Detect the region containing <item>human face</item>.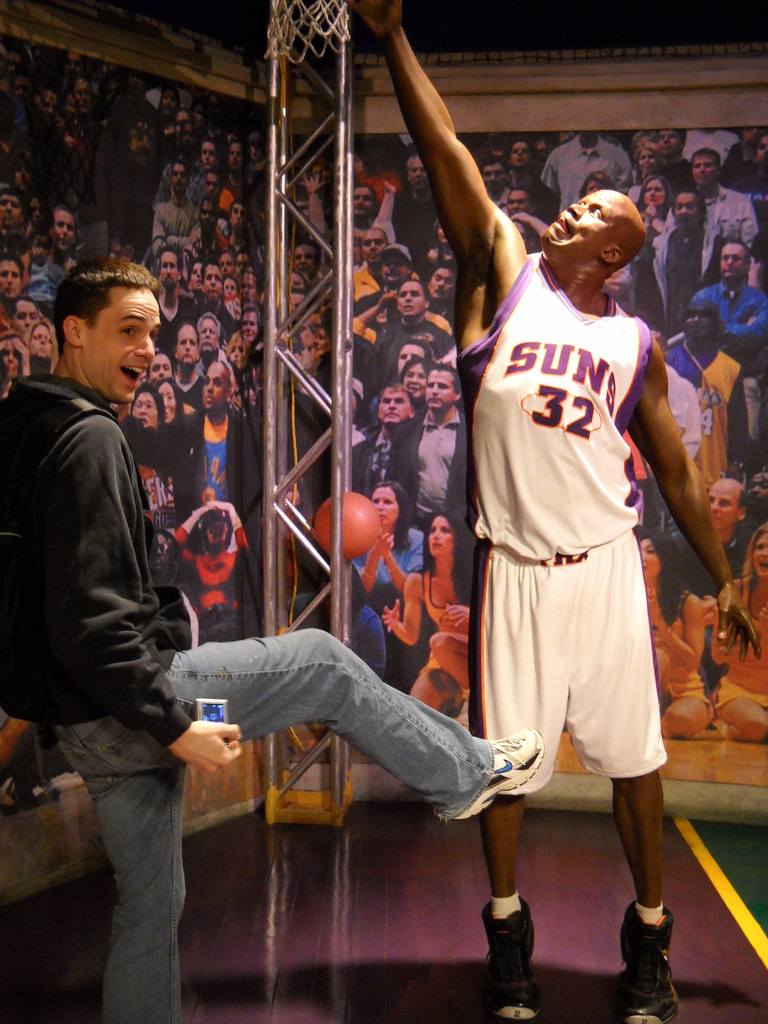
l=63, t=49, r=80, b=77.
